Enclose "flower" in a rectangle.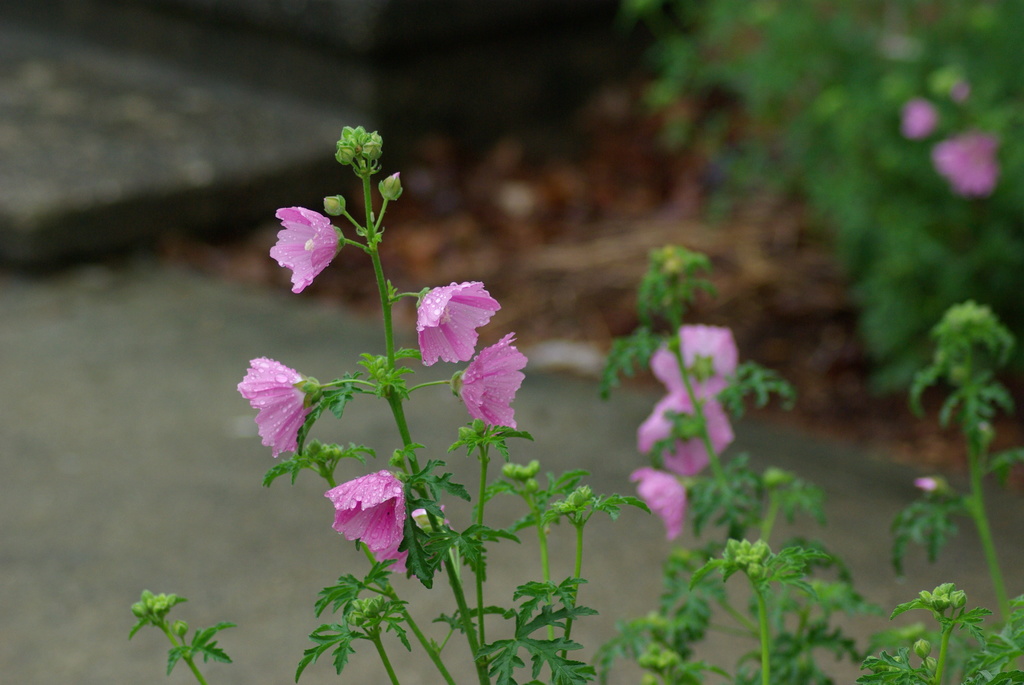
(652,322,741,403).
